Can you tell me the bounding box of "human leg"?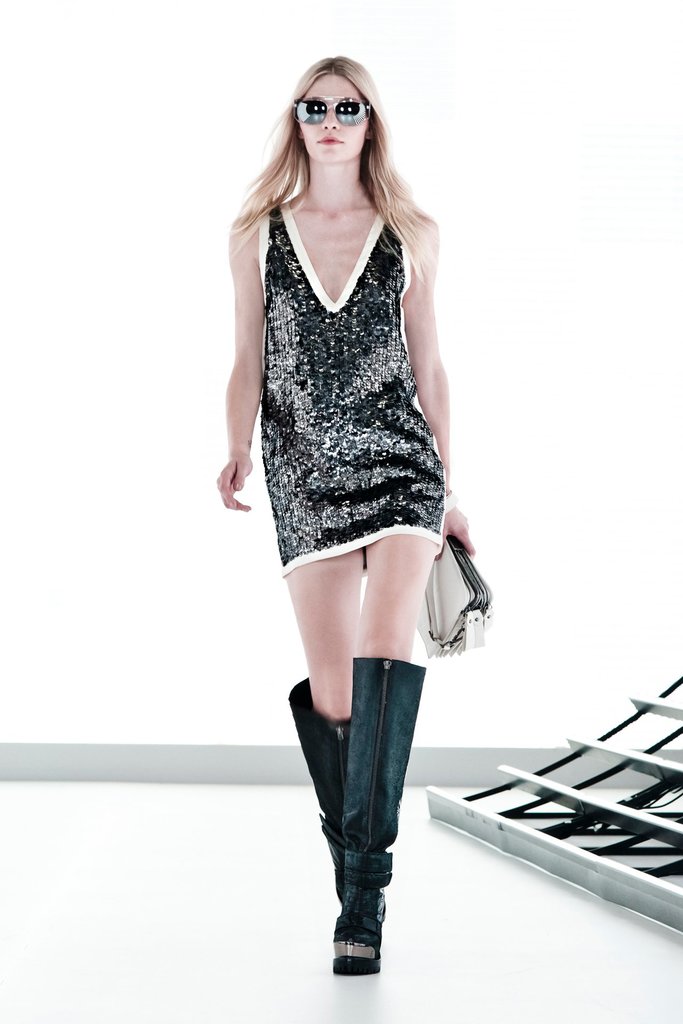
<box>283,433,383,913</box>.
